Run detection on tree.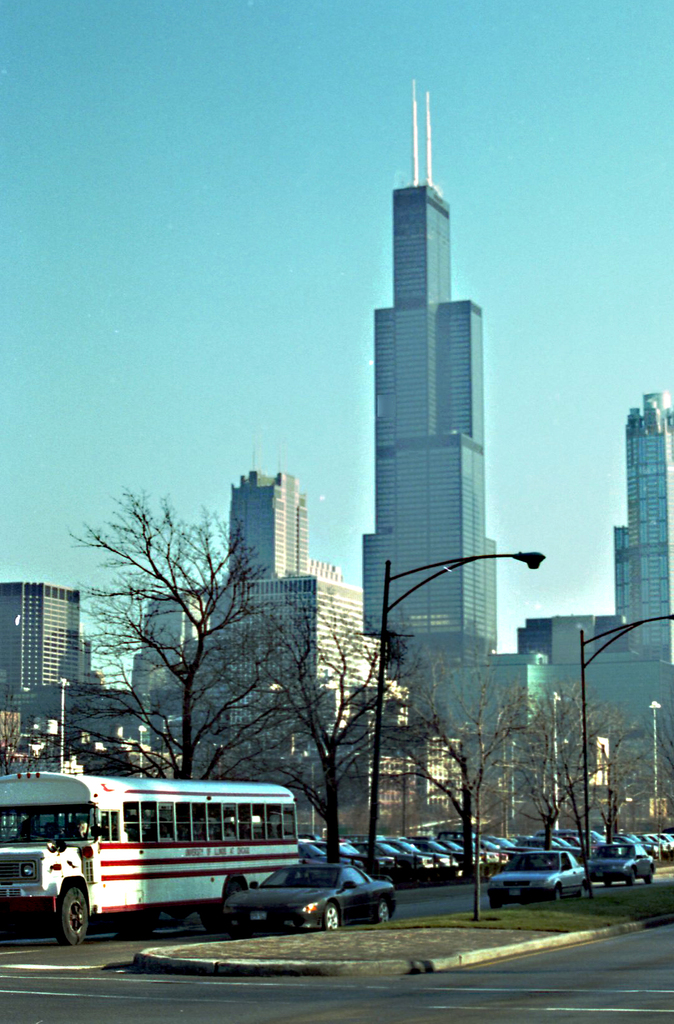
Result: [x1=604, y1=724, x2=673, y2=851].
